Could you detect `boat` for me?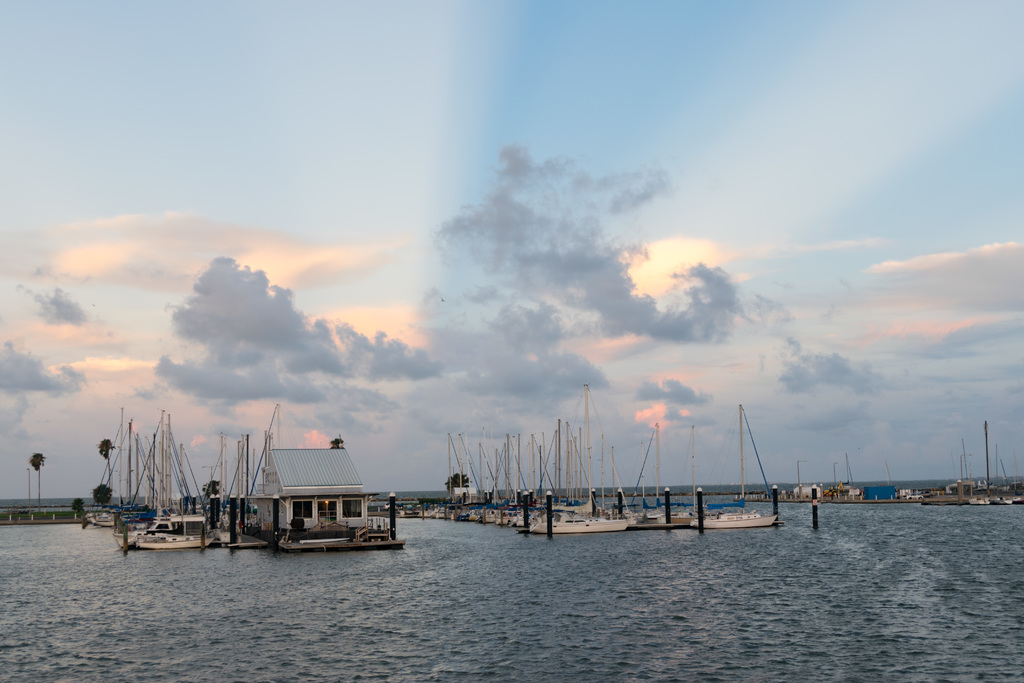
Detection result: [133, 442, 219, 549].
